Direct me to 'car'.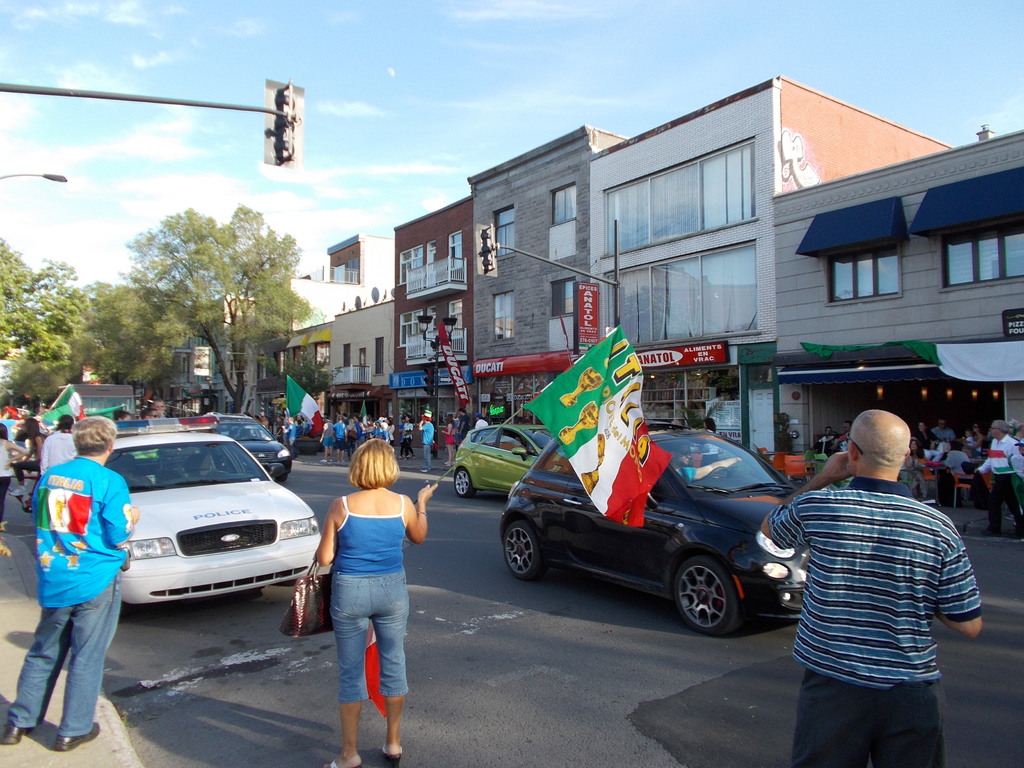
Direction: (500,419,821,619).
